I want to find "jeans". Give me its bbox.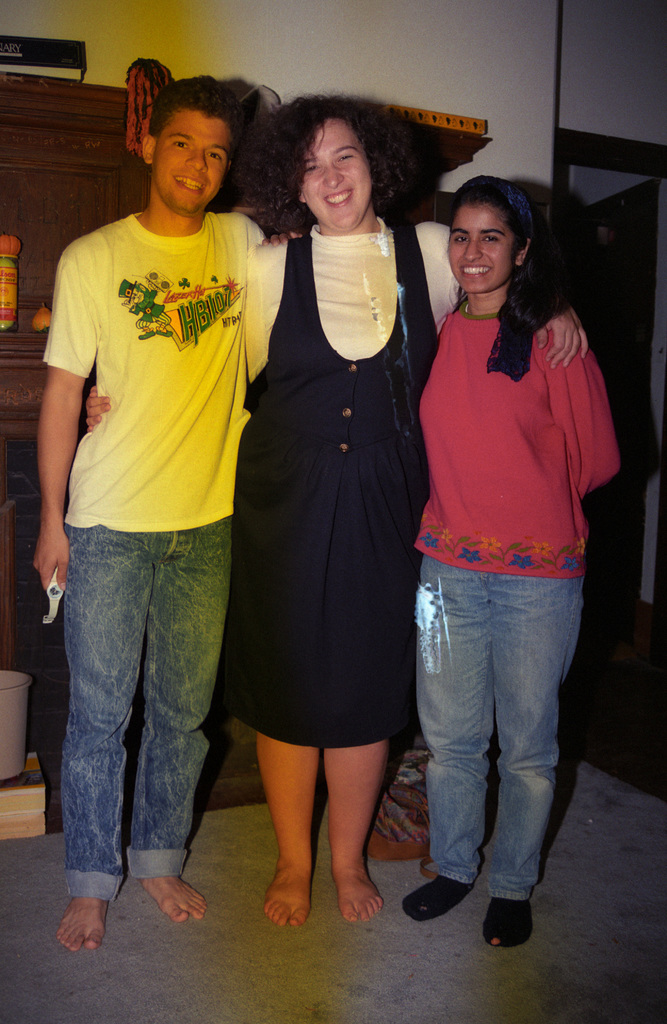
bbox=[58, 517, 224, 906].
